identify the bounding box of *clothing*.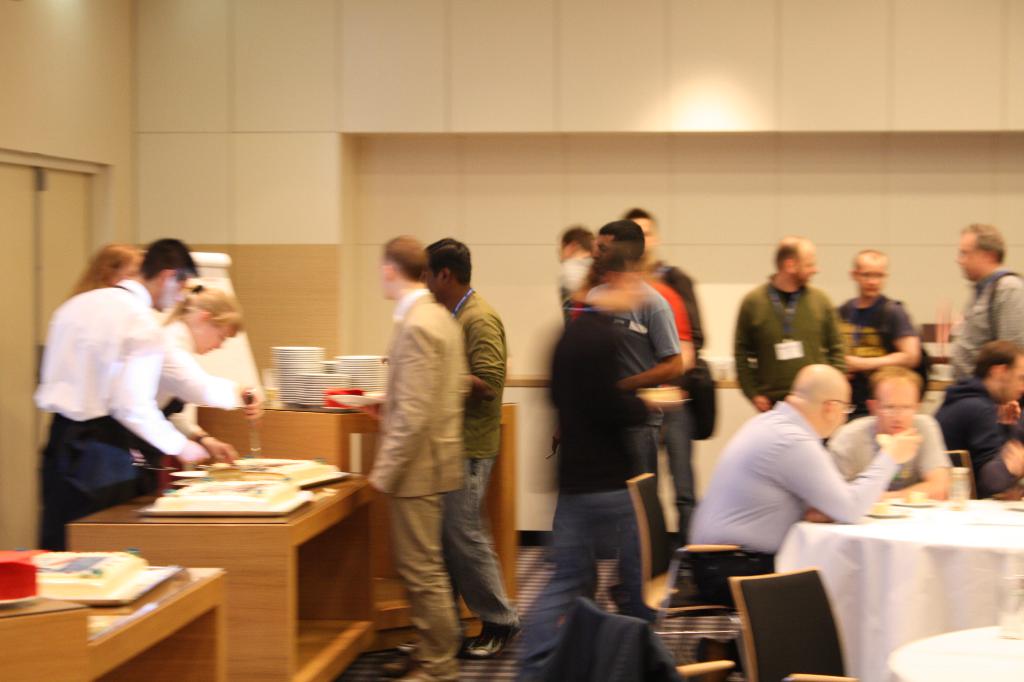
{"left": 829, "top": 295, "right": 923, "bottom": 418}.
